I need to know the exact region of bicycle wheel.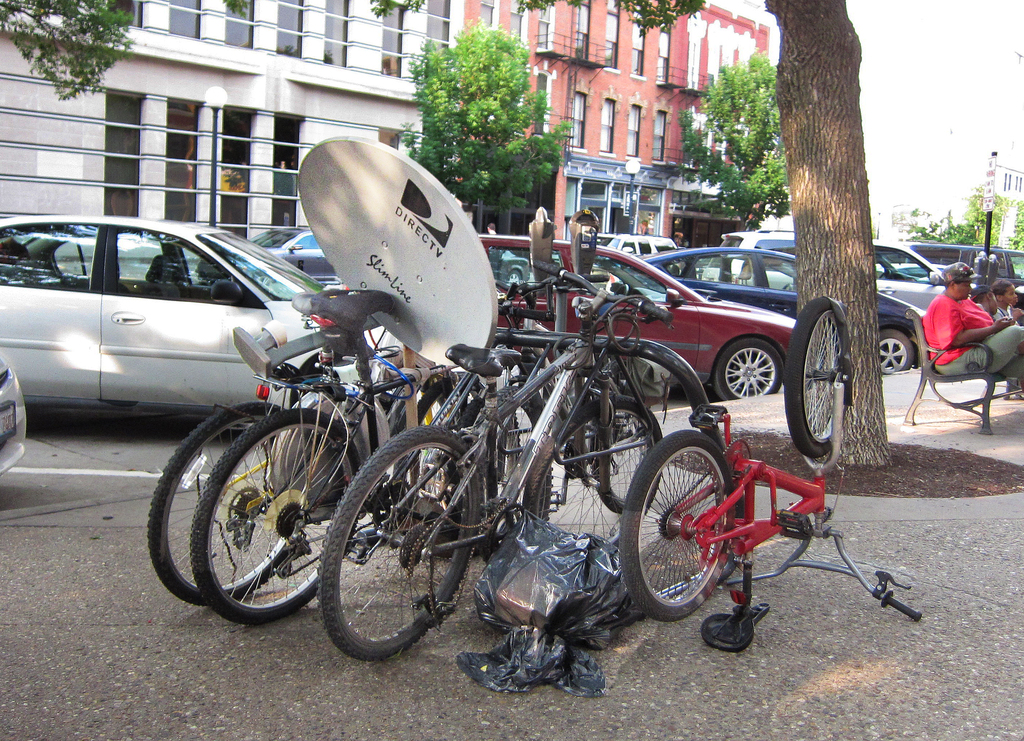
Region: (left=145, top=395, right=314, bottom=605).
